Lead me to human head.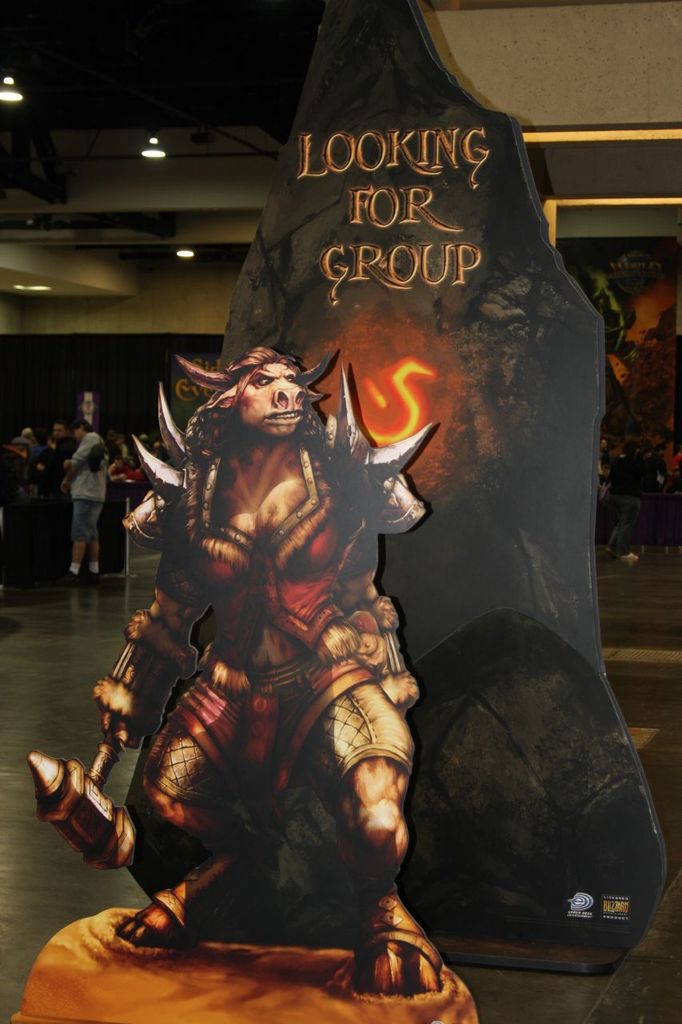
Lead to pyautogui.locateOnScreen(50, 418, 66, 445).
